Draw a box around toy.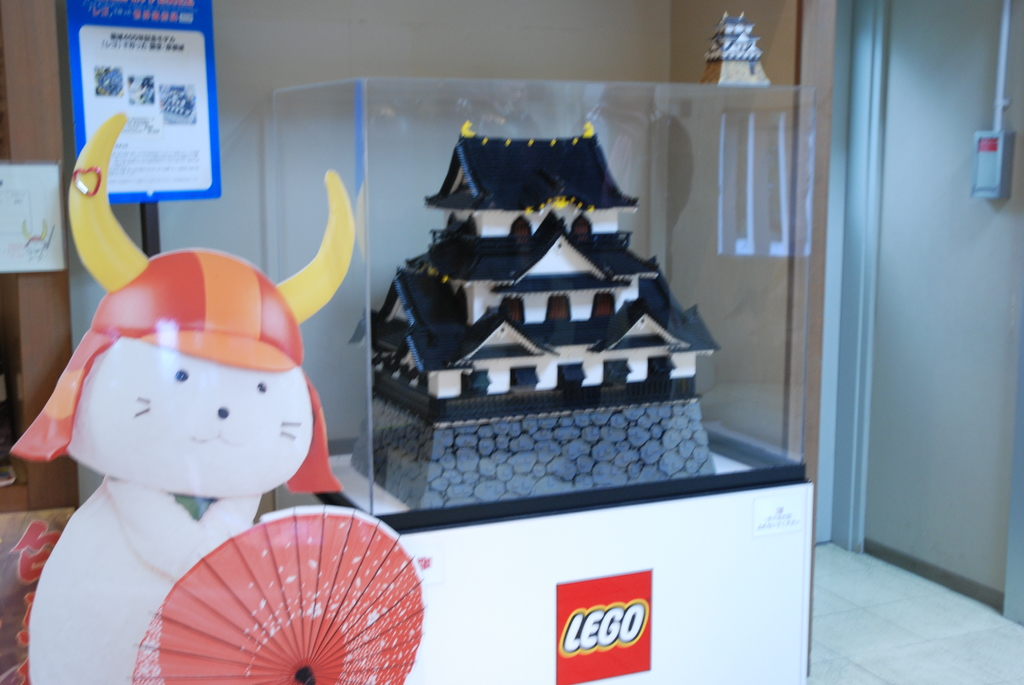
4:191:353:667.
